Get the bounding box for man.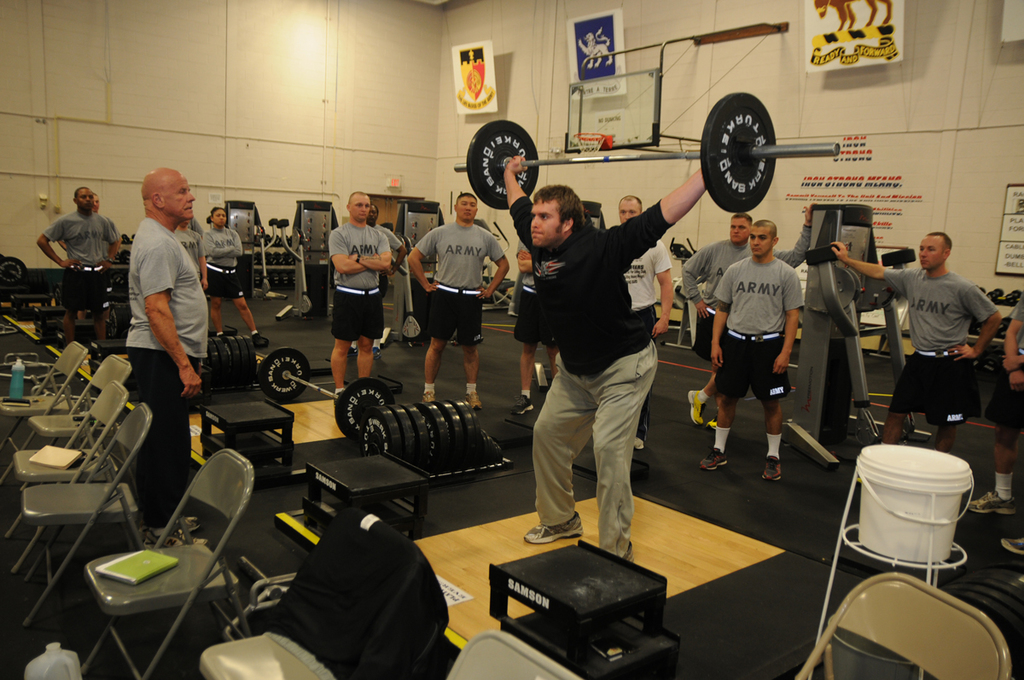
<bbox>323, 186, 386, 405</bbox>.
